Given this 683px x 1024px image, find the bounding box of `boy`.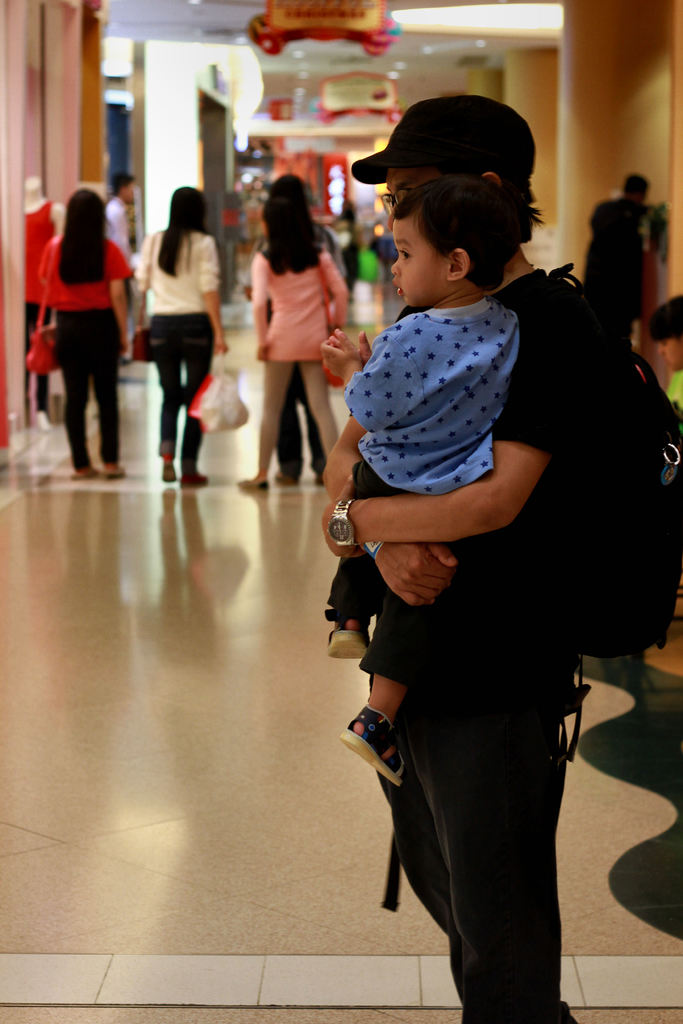
box(310, 103, 593, 685).
